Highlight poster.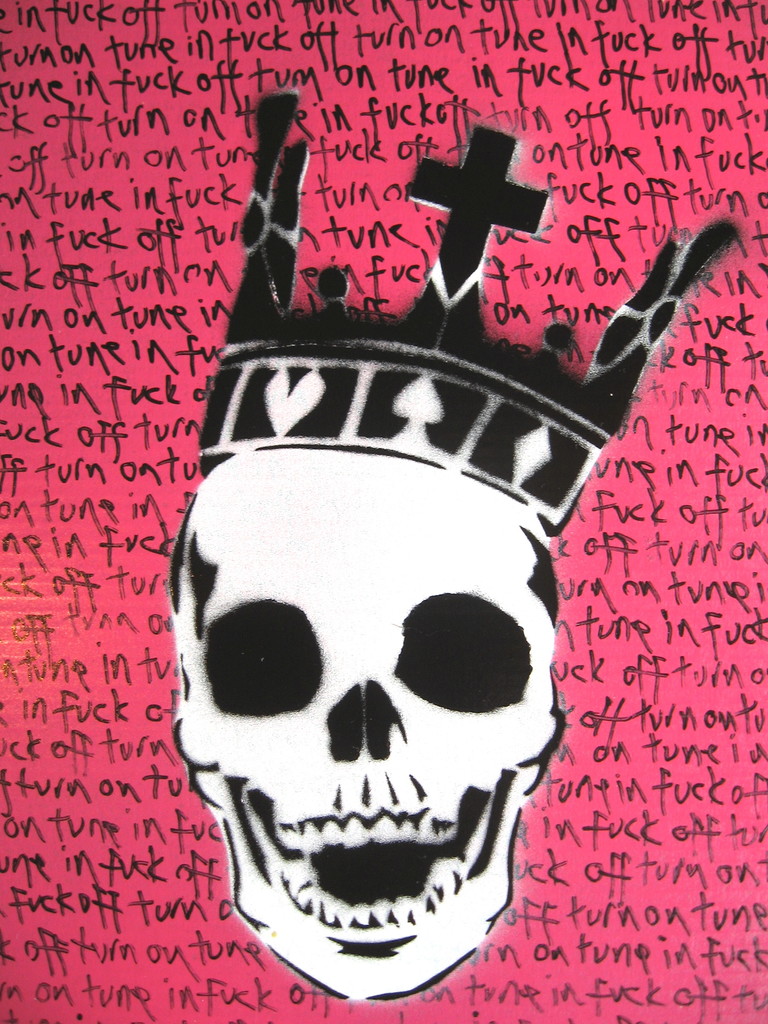
Highlighted region: (left=0, top=0, right=767, bottom=1023).
